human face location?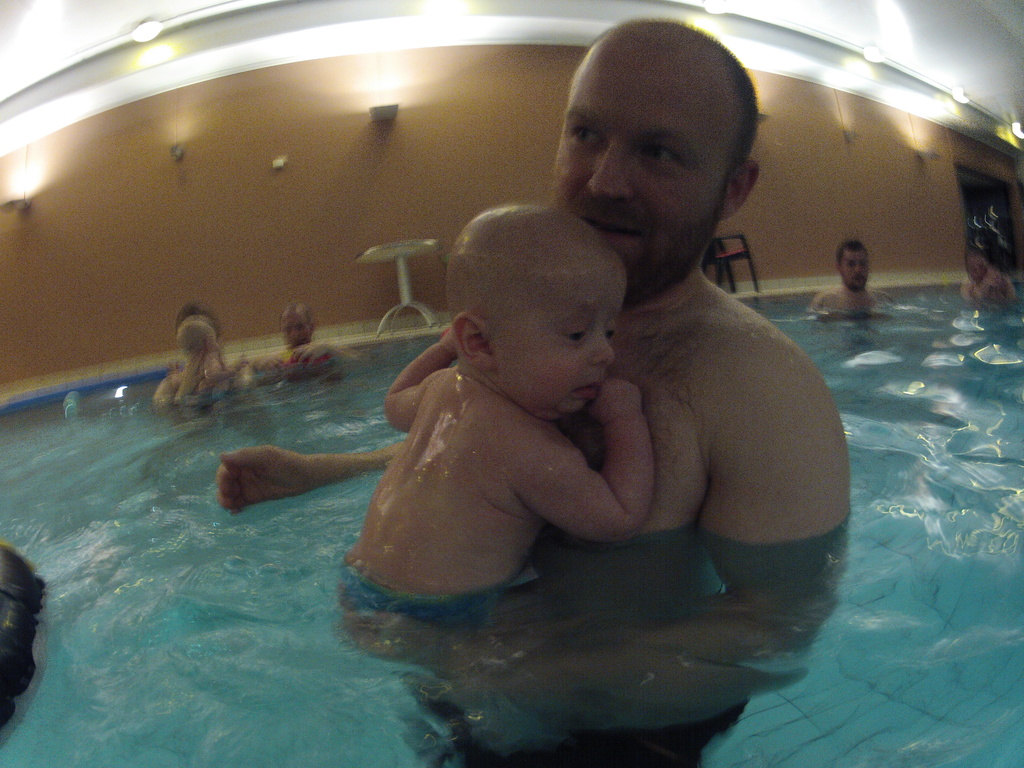
280,310,312,348
